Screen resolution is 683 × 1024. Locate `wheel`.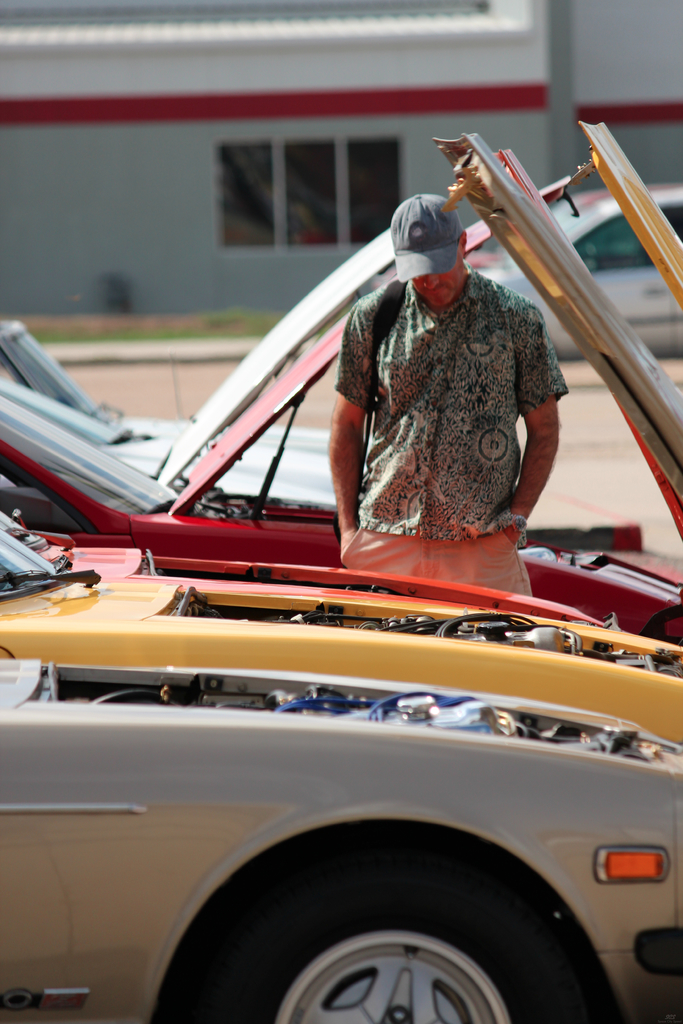
[x1=167, y1=846, x2=610, y2=1014].
